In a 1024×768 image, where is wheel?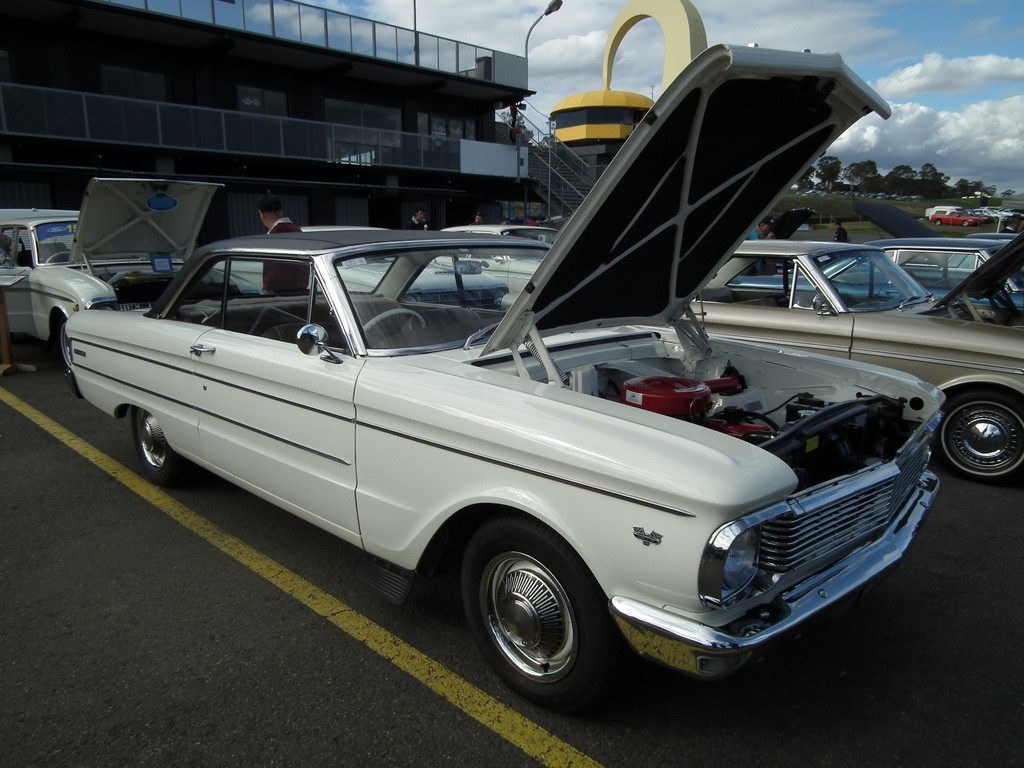
pyautogui.locateOnScreen(466, 532, 634, 702).
